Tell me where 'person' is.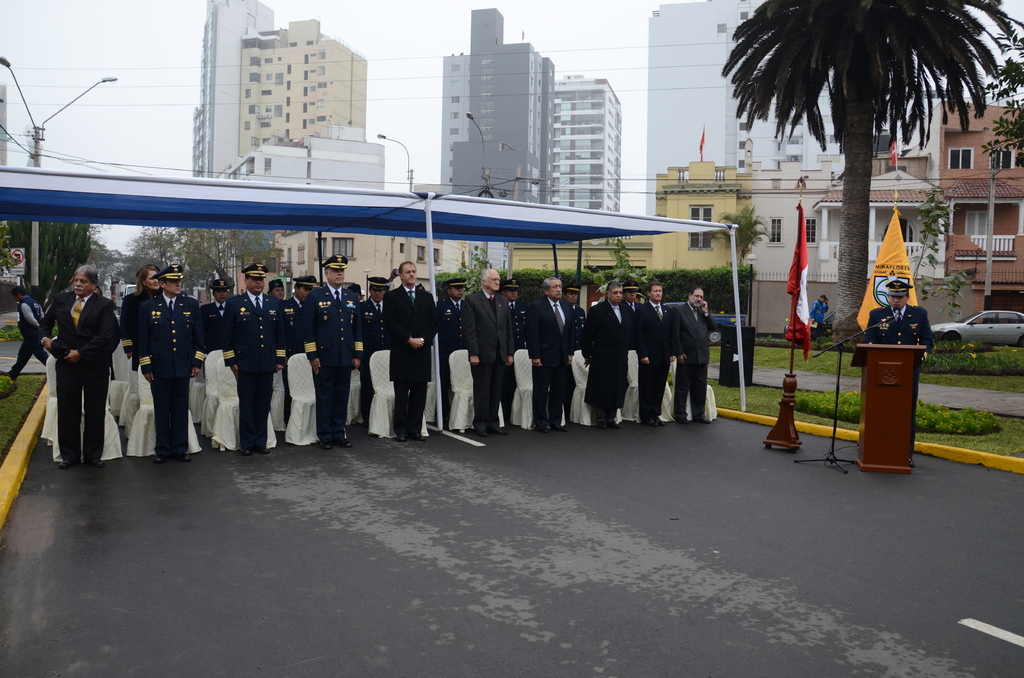
'person' is at (1,287,50,382).
